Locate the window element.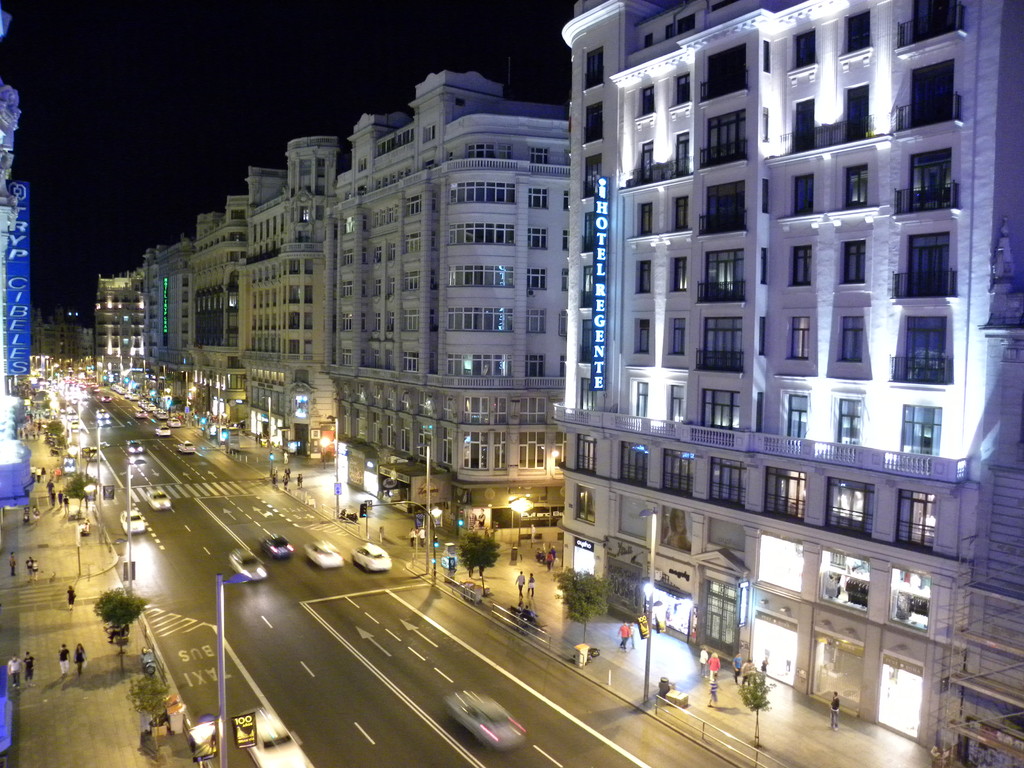
Element bbox: {"x1": 764, "y1": 534, "x2": 799, "y2": 595}.
